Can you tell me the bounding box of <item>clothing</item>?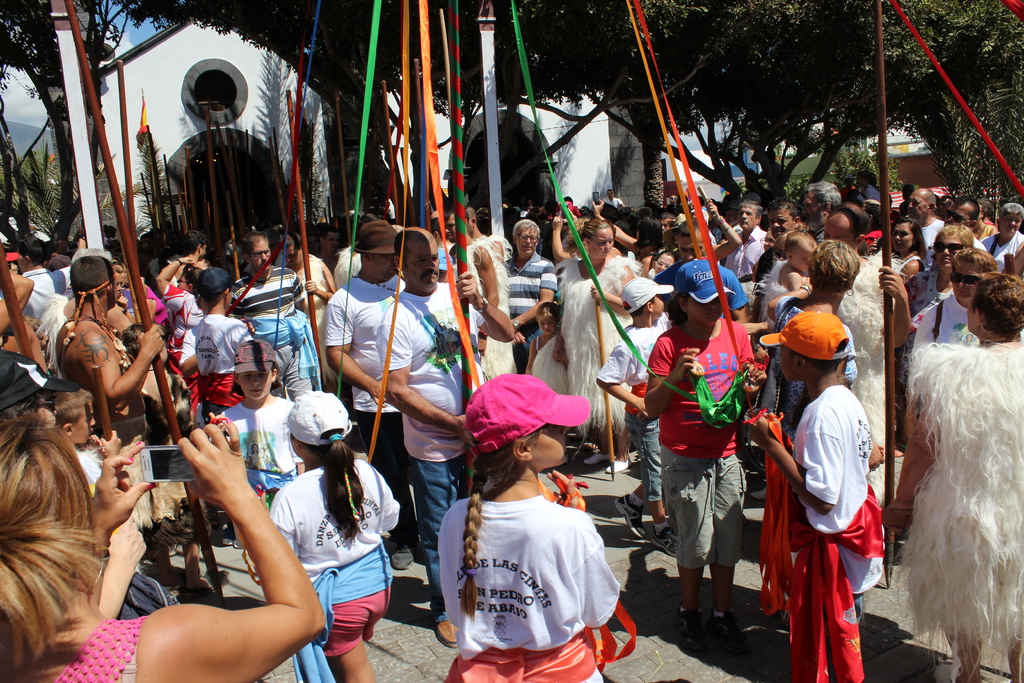
785:381:888:682.
